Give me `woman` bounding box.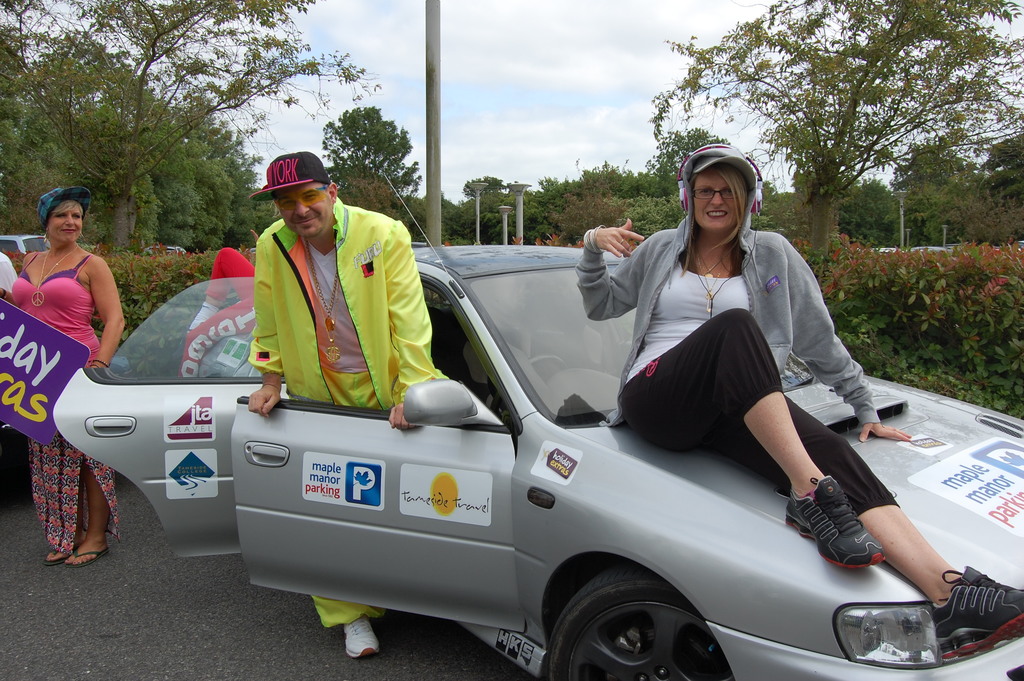
region(21, 170, 144, 540).
